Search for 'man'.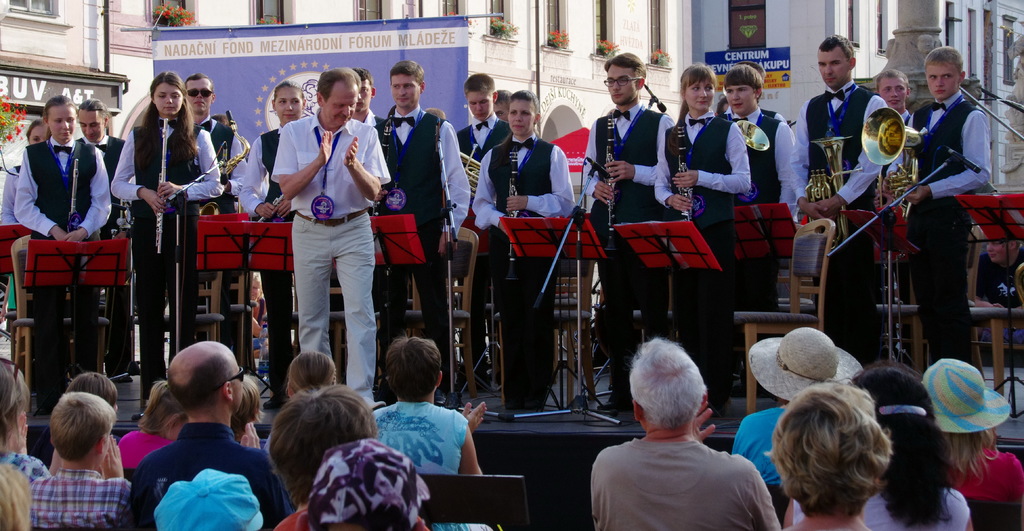
Found at l=587, t=49, r=678, b=416.
